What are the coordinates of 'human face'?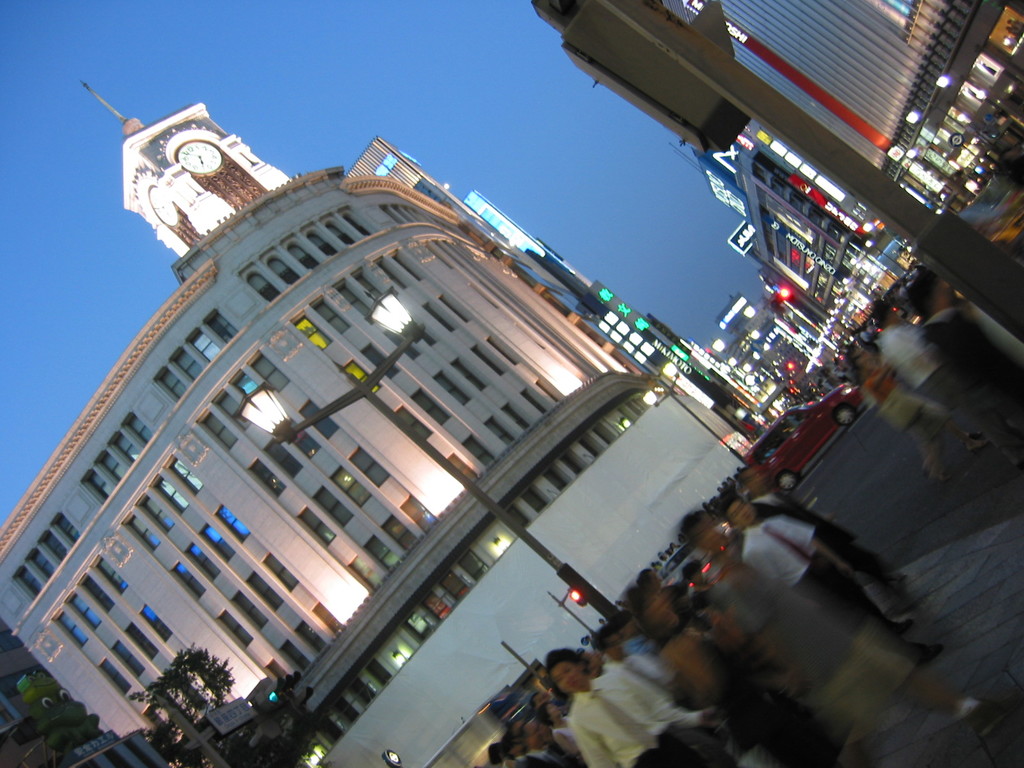
551,664,586,694.
